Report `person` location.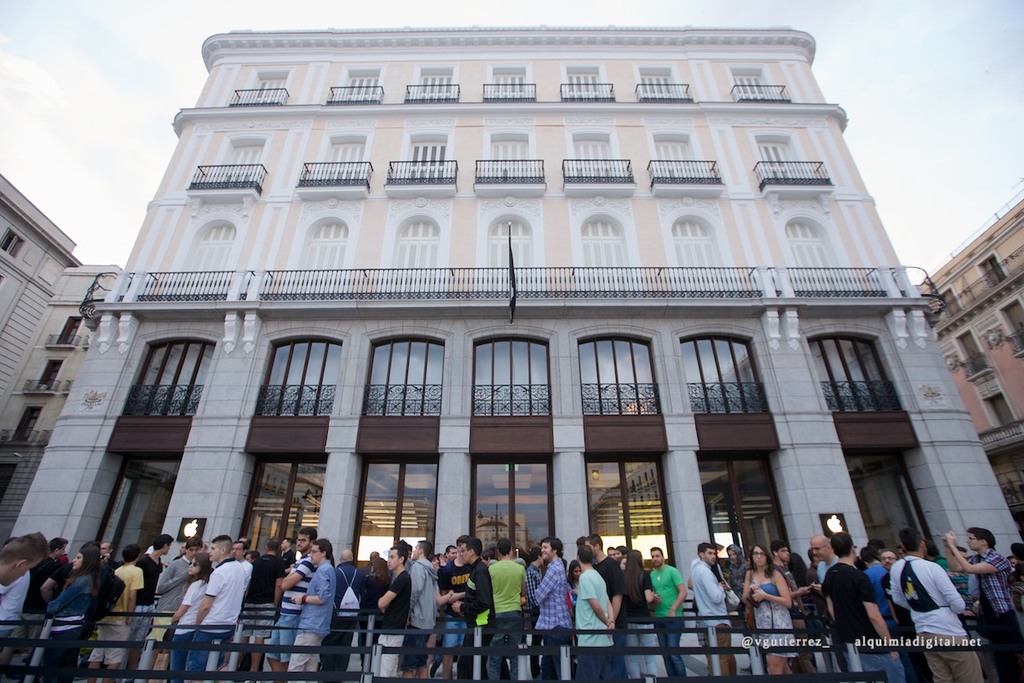
Report: box(182, 530, 243, 682).
